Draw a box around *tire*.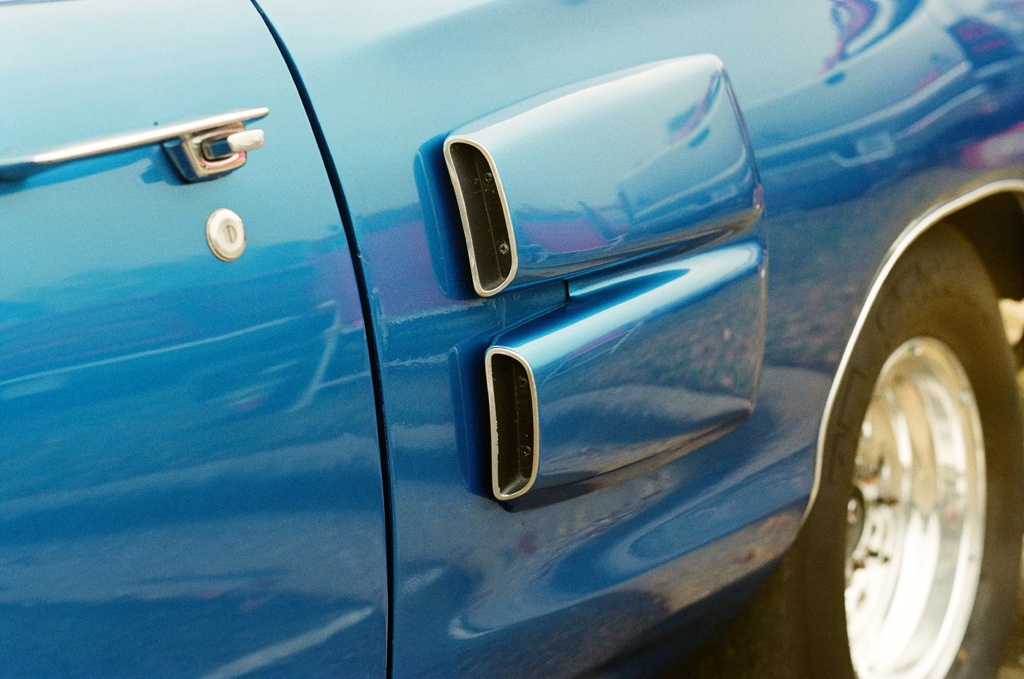
(x1=753, y1=213, x2=1023, y2=678).
